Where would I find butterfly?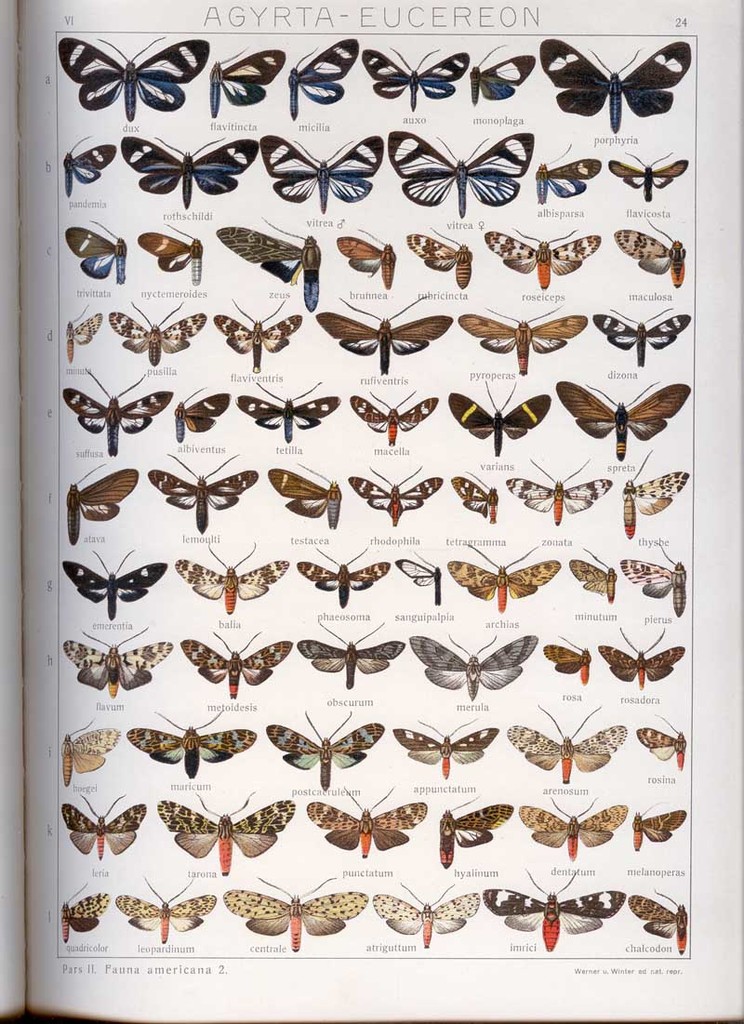
At 57 353 173 457.
